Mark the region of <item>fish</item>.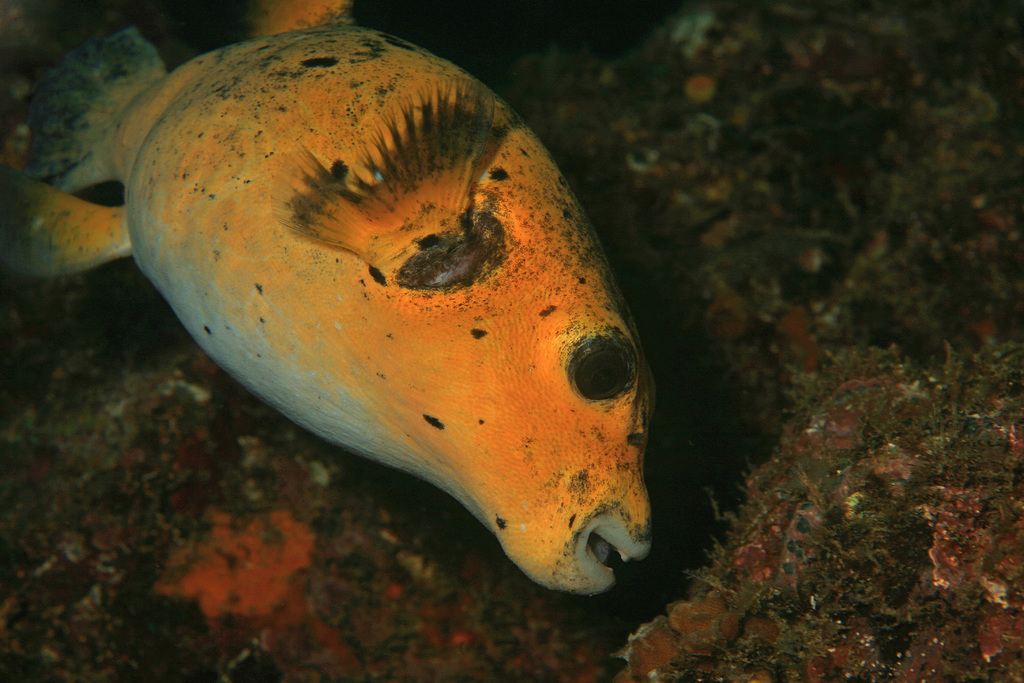
Region: 75, 2, 655, 632.
